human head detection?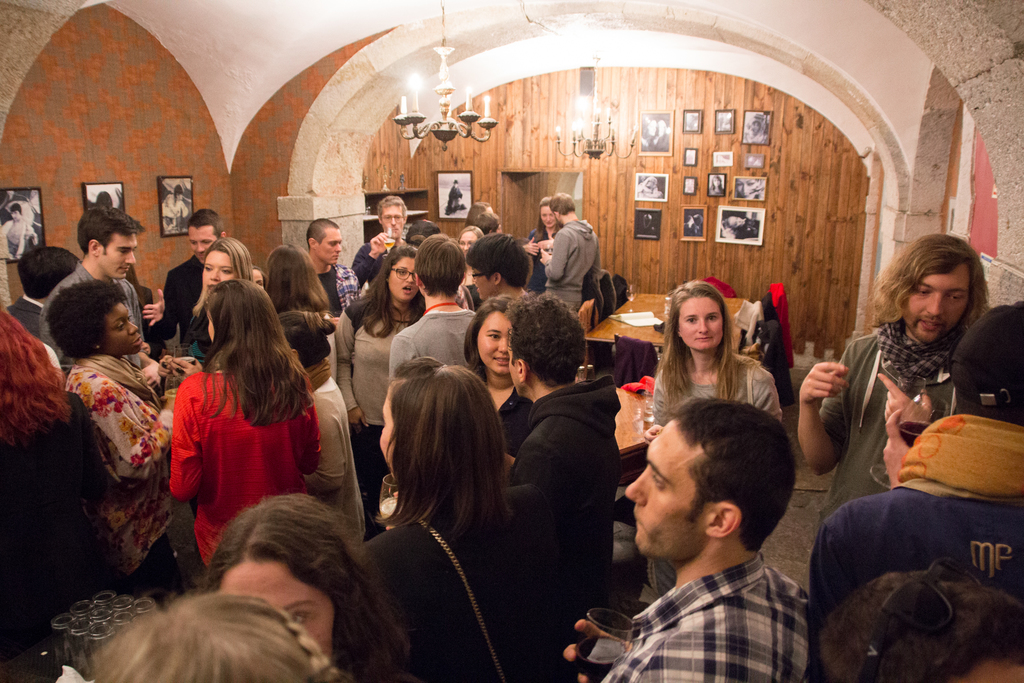
(left=75, top=208, right=141, bottom=281)
